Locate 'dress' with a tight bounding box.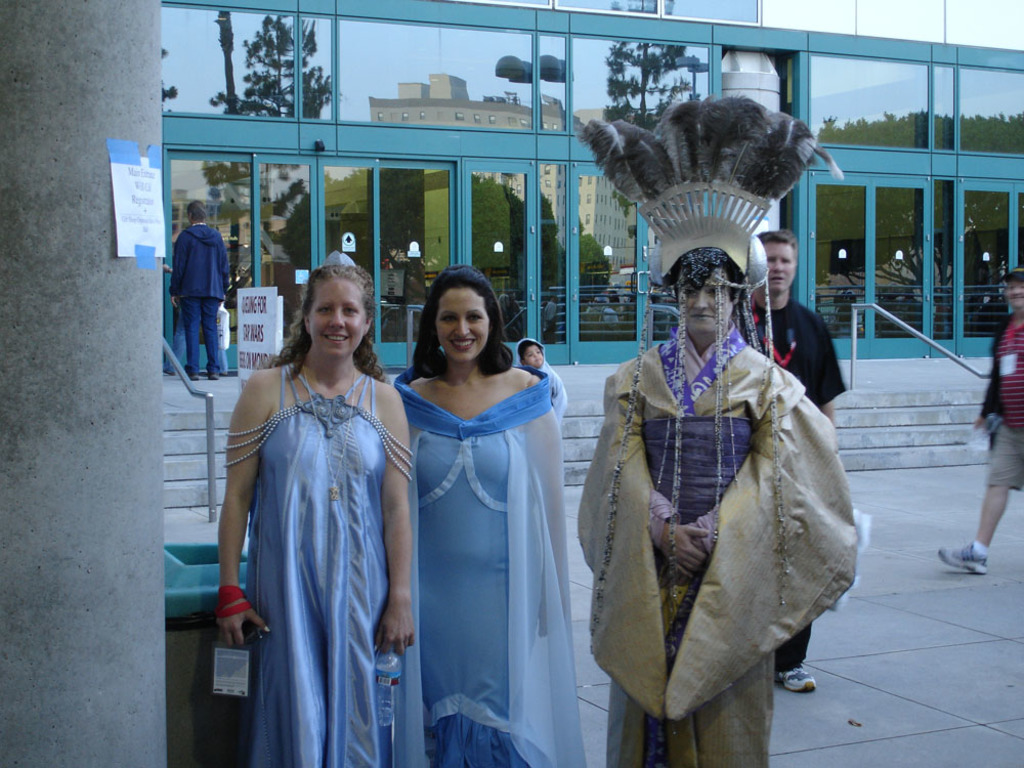
BBox(393, 362, 592, 767).
